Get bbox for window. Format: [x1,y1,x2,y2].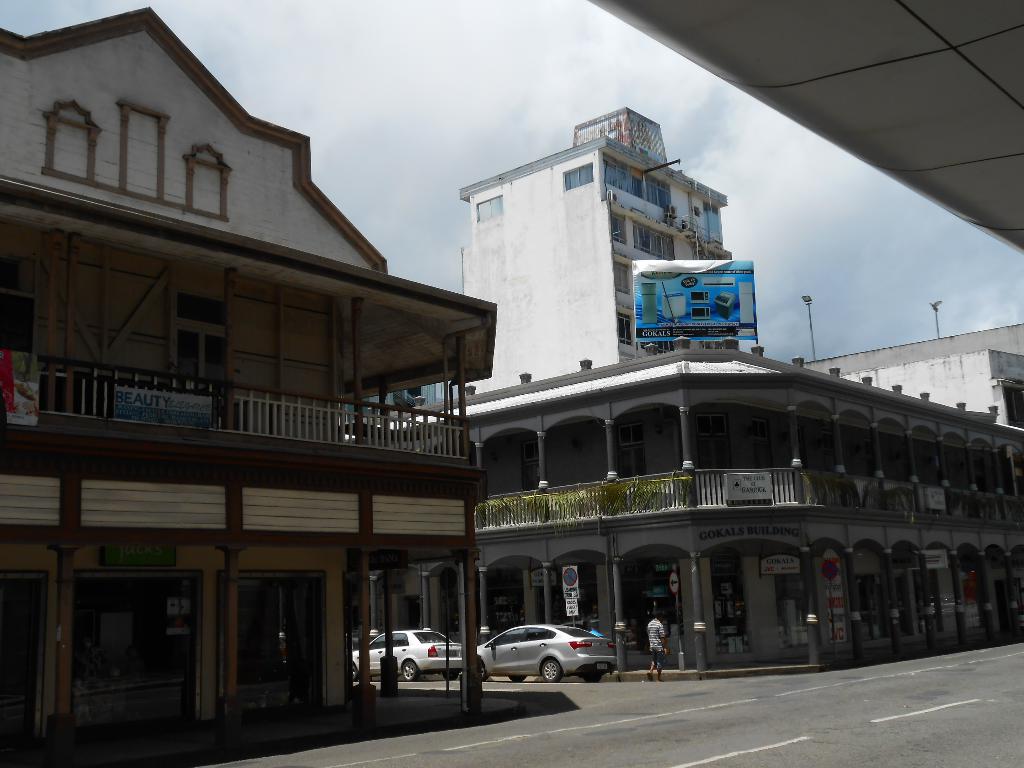
[180,321,229,419].
